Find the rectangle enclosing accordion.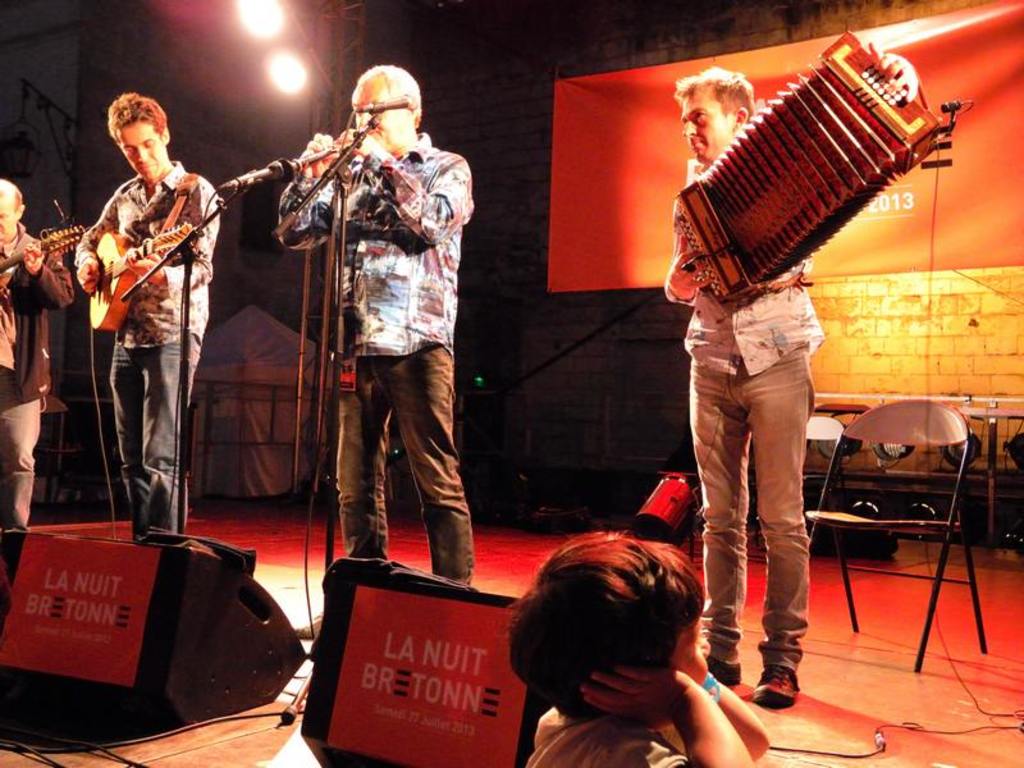
left=671, top=28, right=945, bottom=320.
